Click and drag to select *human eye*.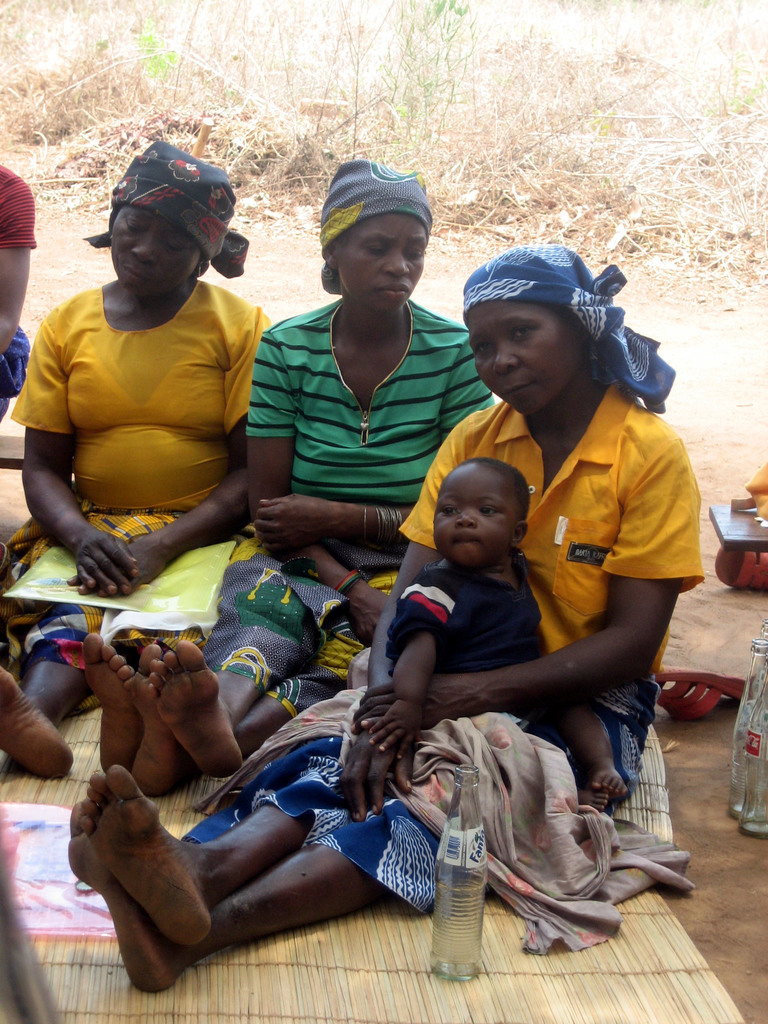
Selection: (475,340,496,360).
